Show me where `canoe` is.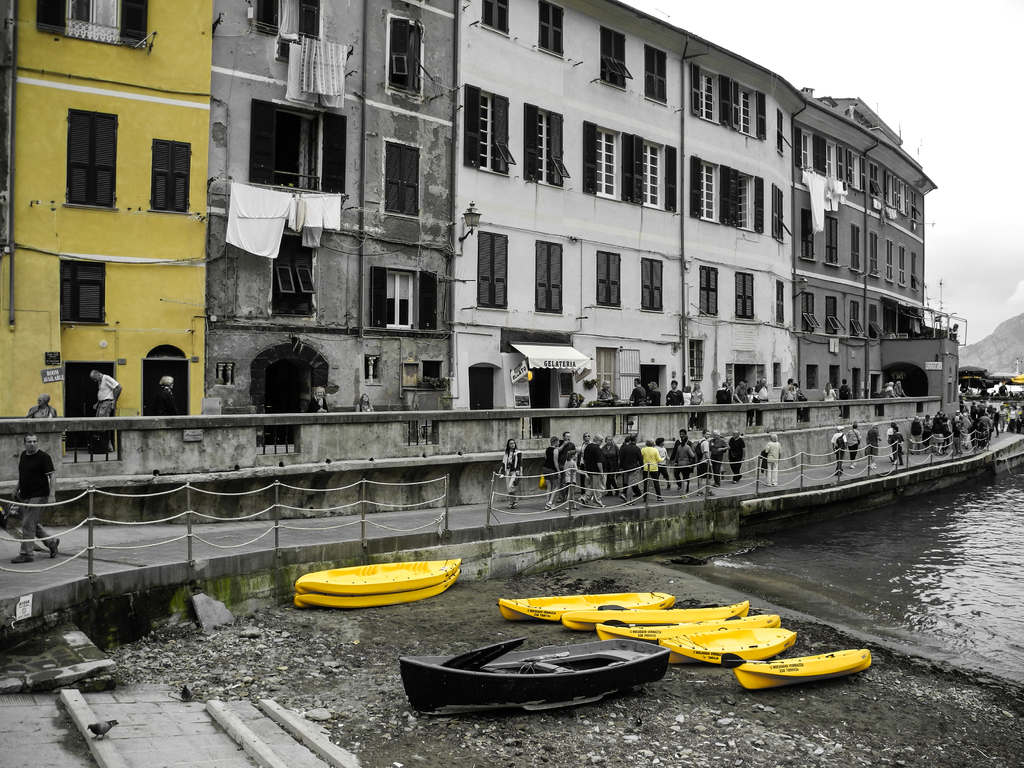
`canoe` is at box(653, 627, 796, 664).
